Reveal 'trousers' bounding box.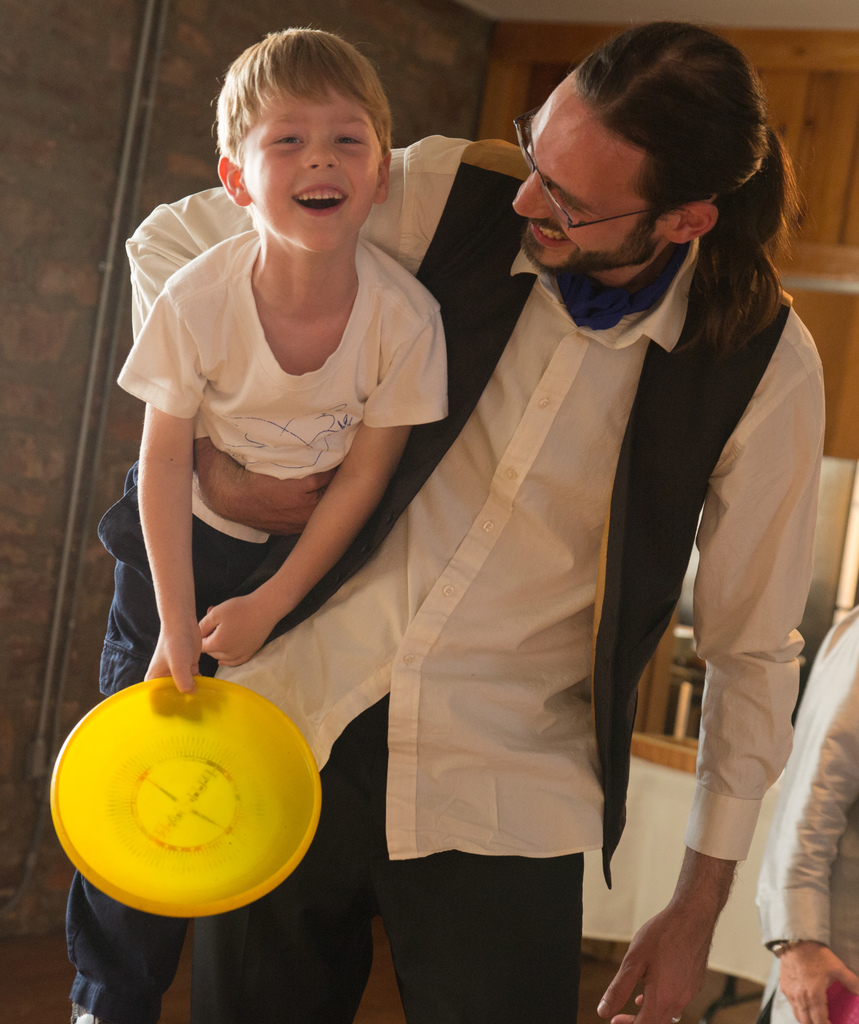
Revealed: 61,457,191,1023.
